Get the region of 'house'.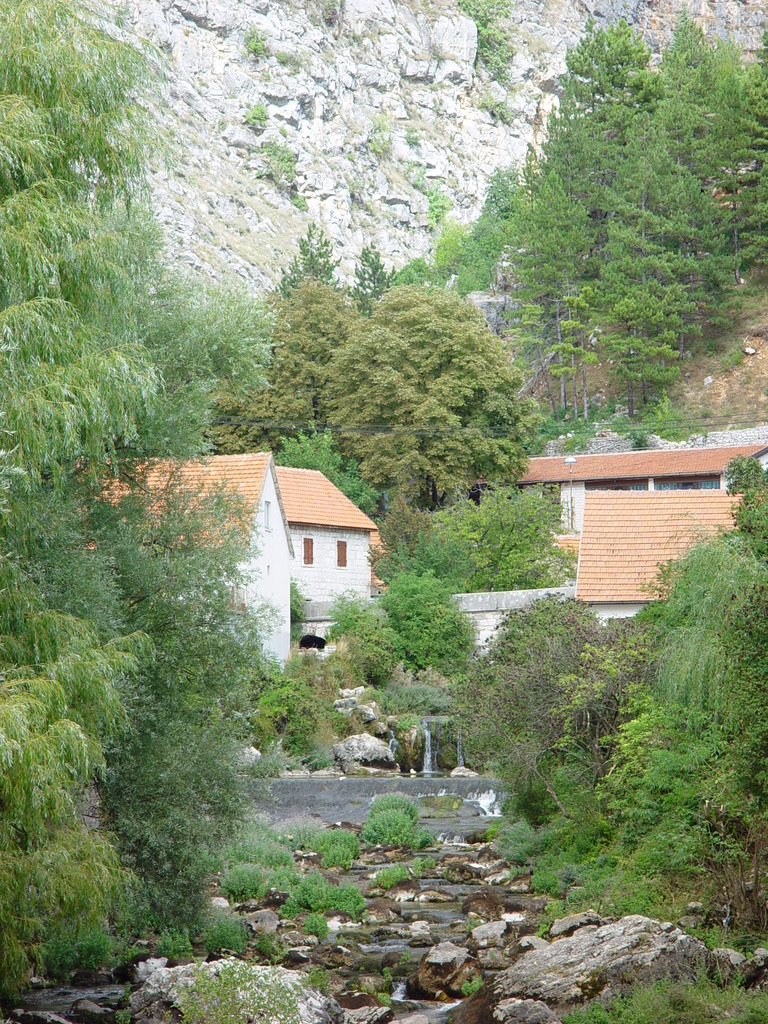
bbox=(273, 465, 380, 601).
